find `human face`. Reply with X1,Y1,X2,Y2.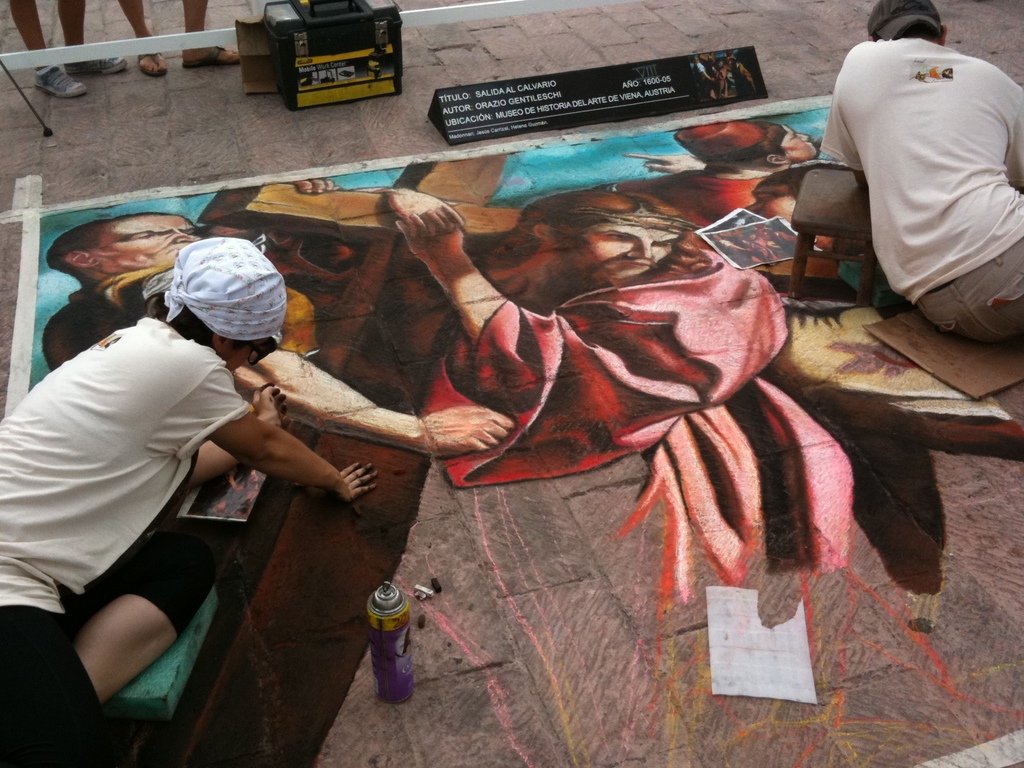
572,214,679,284.
